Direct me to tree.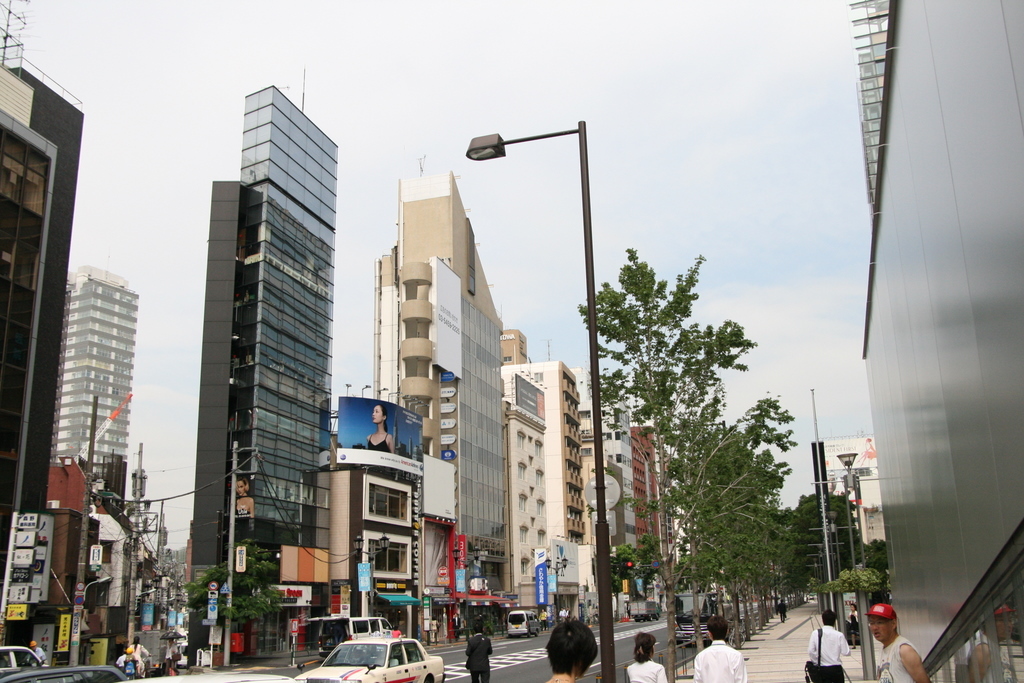
Direction: Rect(173, 534, 292, 666).
